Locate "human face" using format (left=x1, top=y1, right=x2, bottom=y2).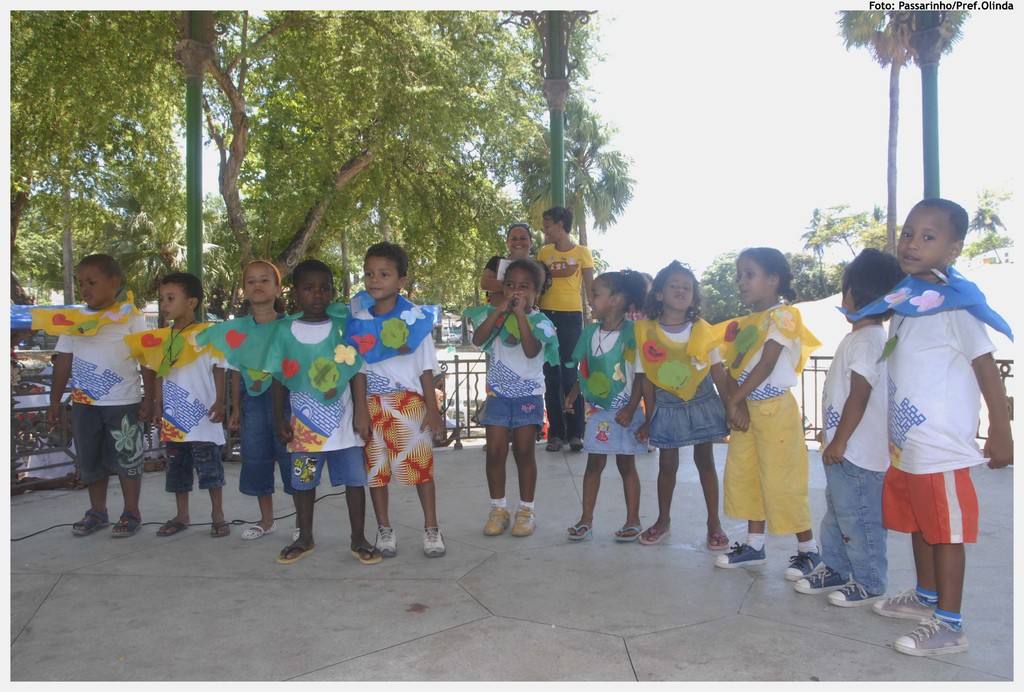
(left=894, top=203, right=944, bottom=278).
